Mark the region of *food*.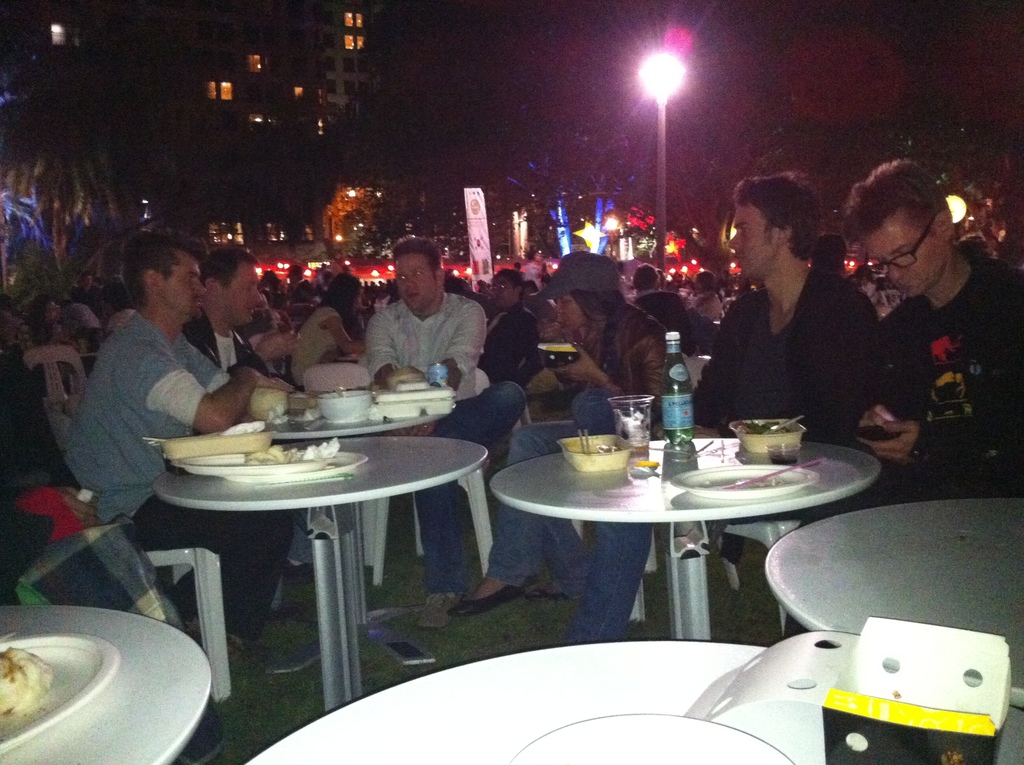
Region: box(769, 453, 798, 468).
